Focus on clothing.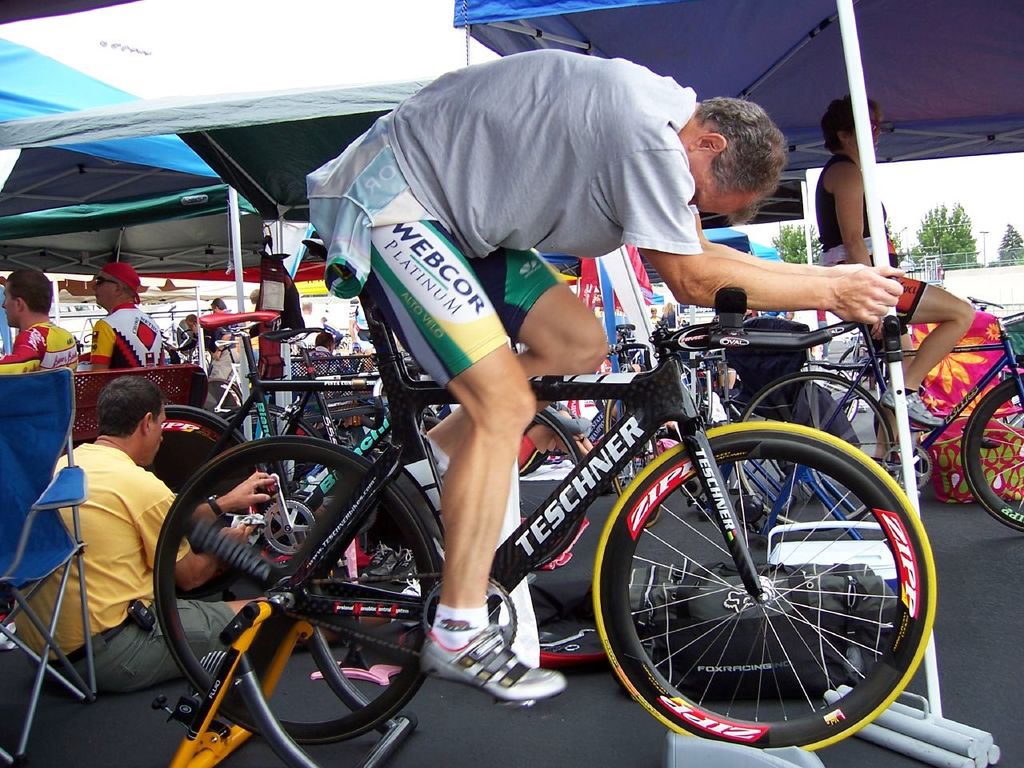
Focused at rect(223, 318, 245, 348).
